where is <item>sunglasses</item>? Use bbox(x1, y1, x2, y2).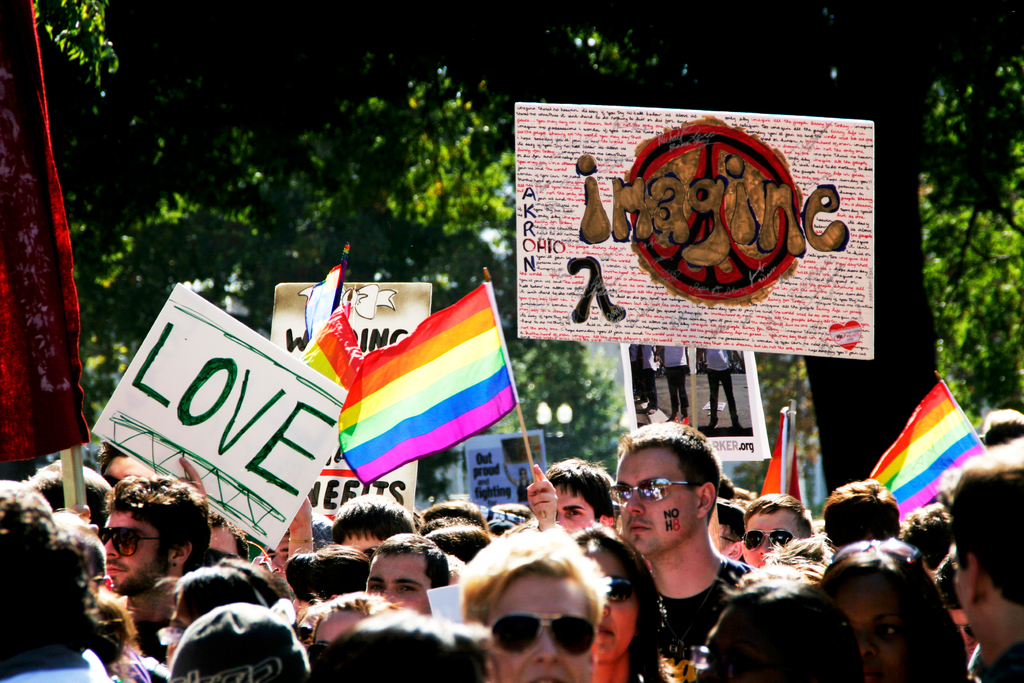
bbox(601, 573, 637, 602).
